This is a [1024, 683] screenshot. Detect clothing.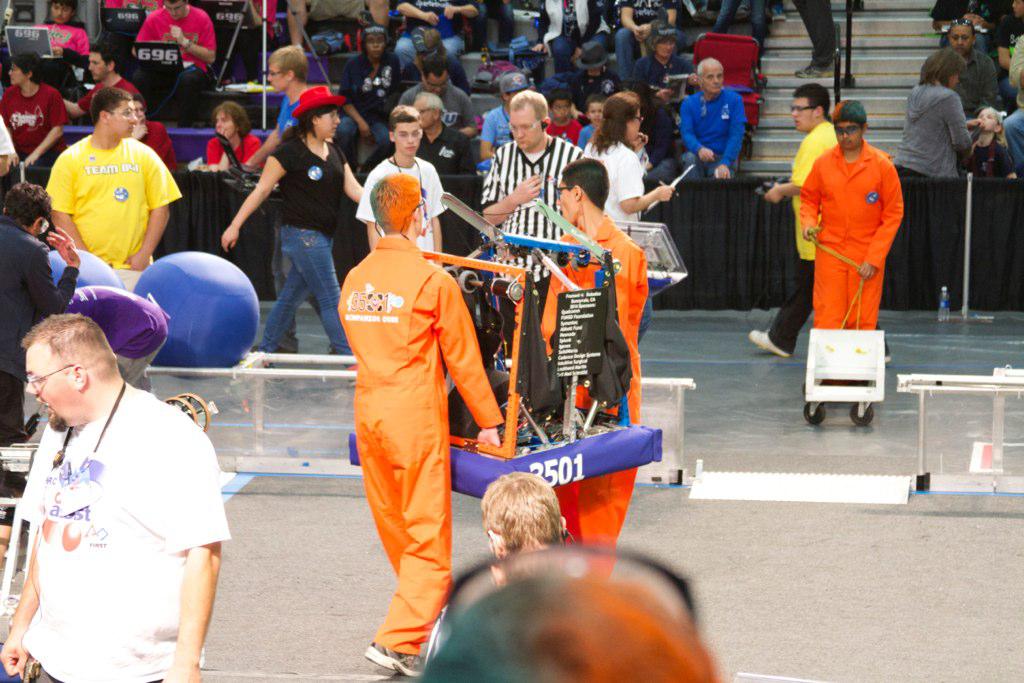
crop(482, 0, 509, 64).
